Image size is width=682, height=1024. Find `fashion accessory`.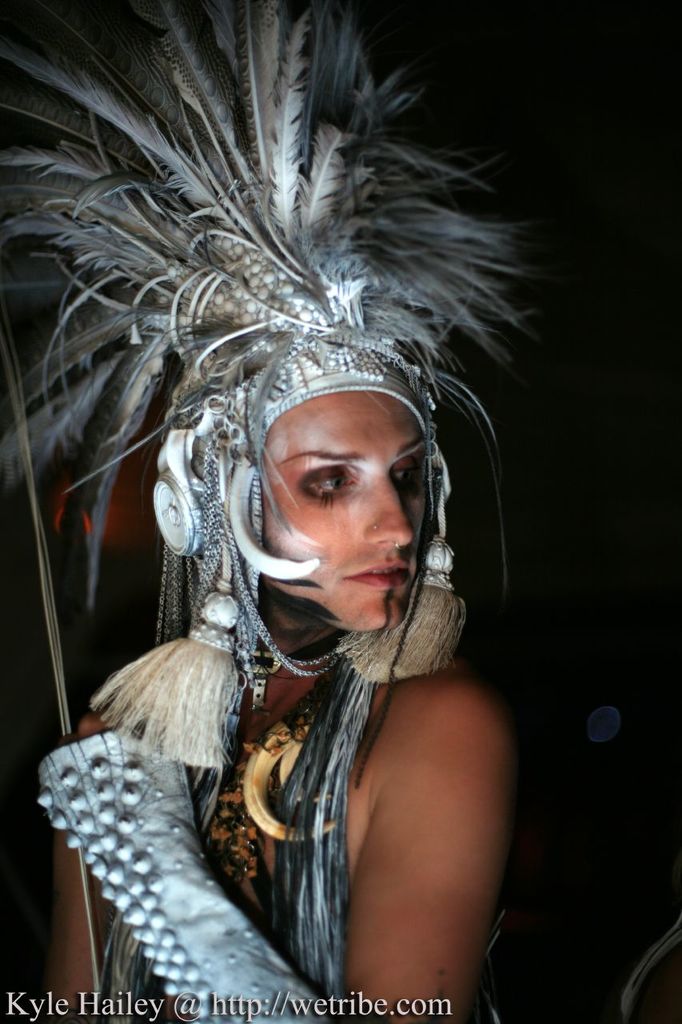
[left=209, top=693, right=353, bottom=890].
